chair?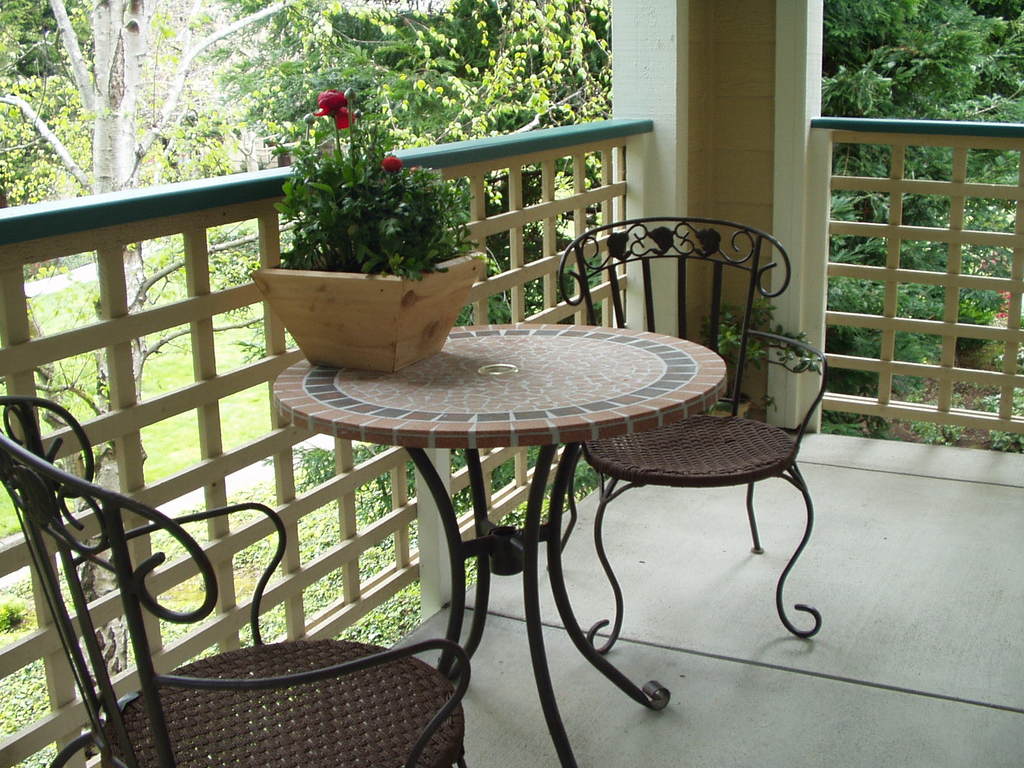
[555, 214, 821, 660]
